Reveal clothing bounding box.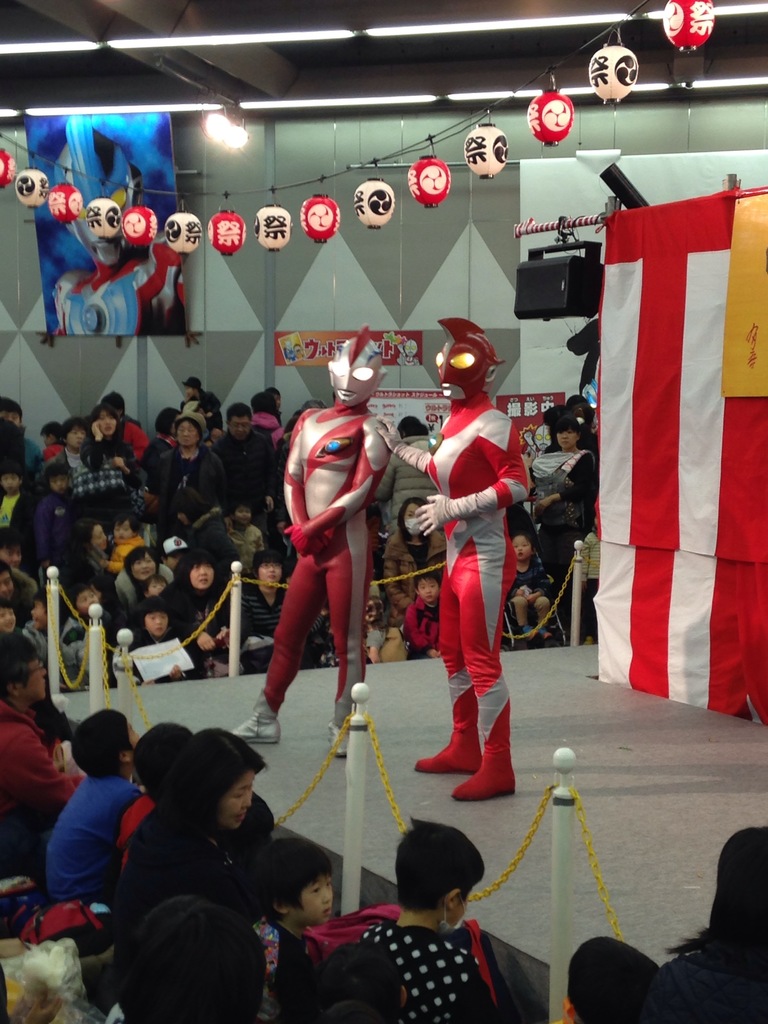
Revealed: box=[82, 762, 299, 995].
